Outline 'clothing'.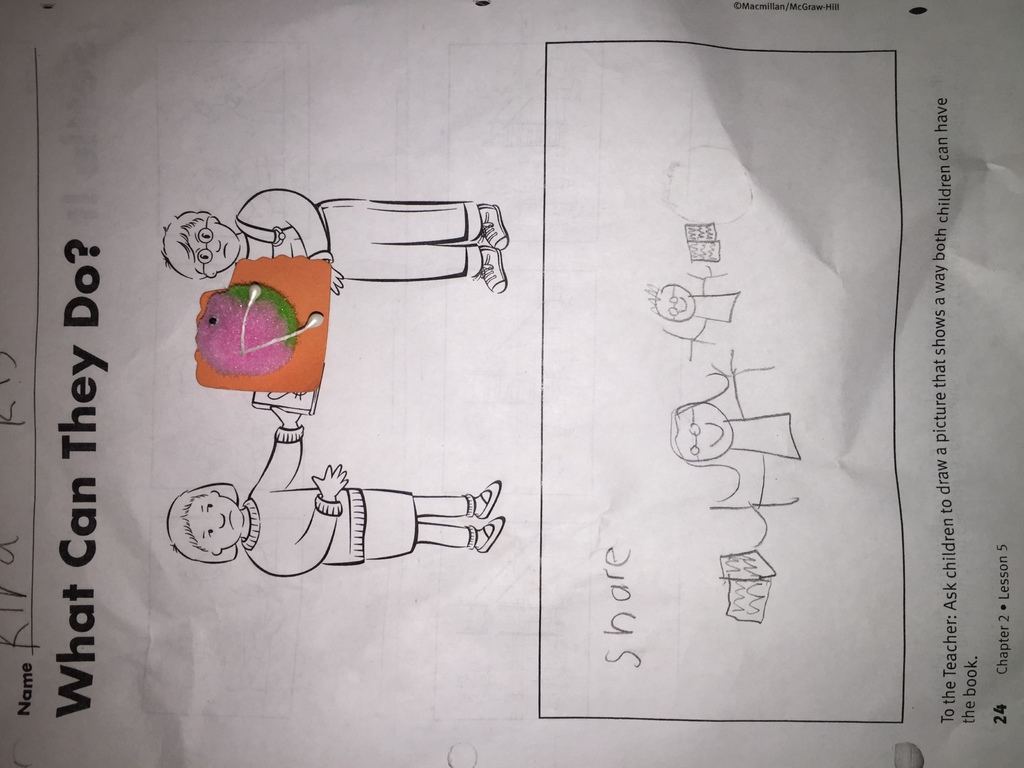
Outline: x1=243, y1=427, x2=415, y2=580.
